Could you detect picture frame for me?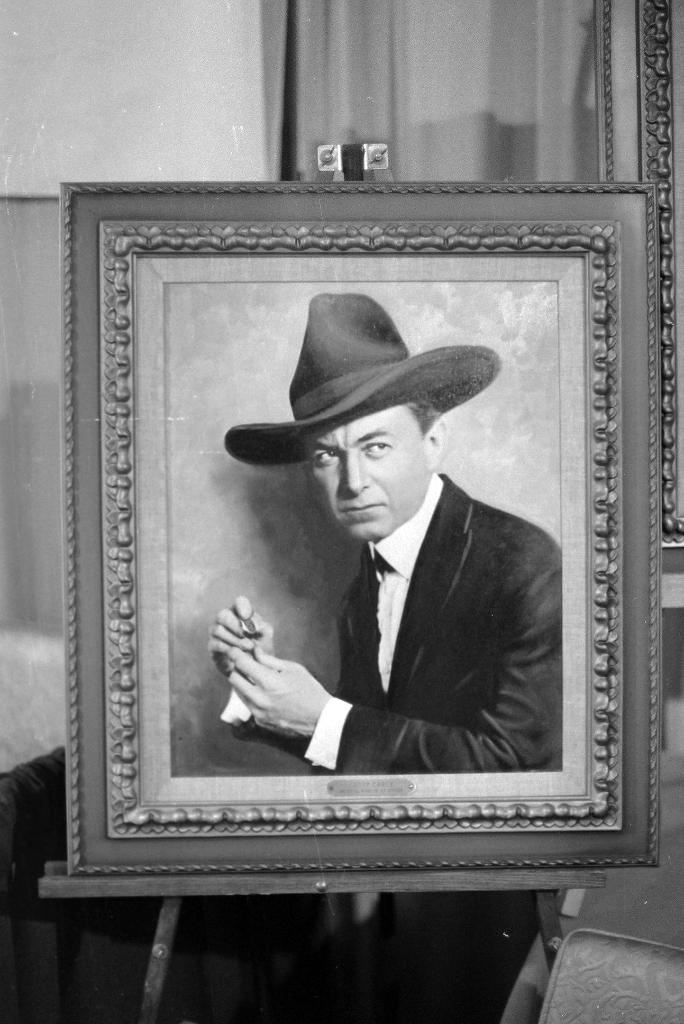
Detection result: select_region(54, 180, 664, 877).
